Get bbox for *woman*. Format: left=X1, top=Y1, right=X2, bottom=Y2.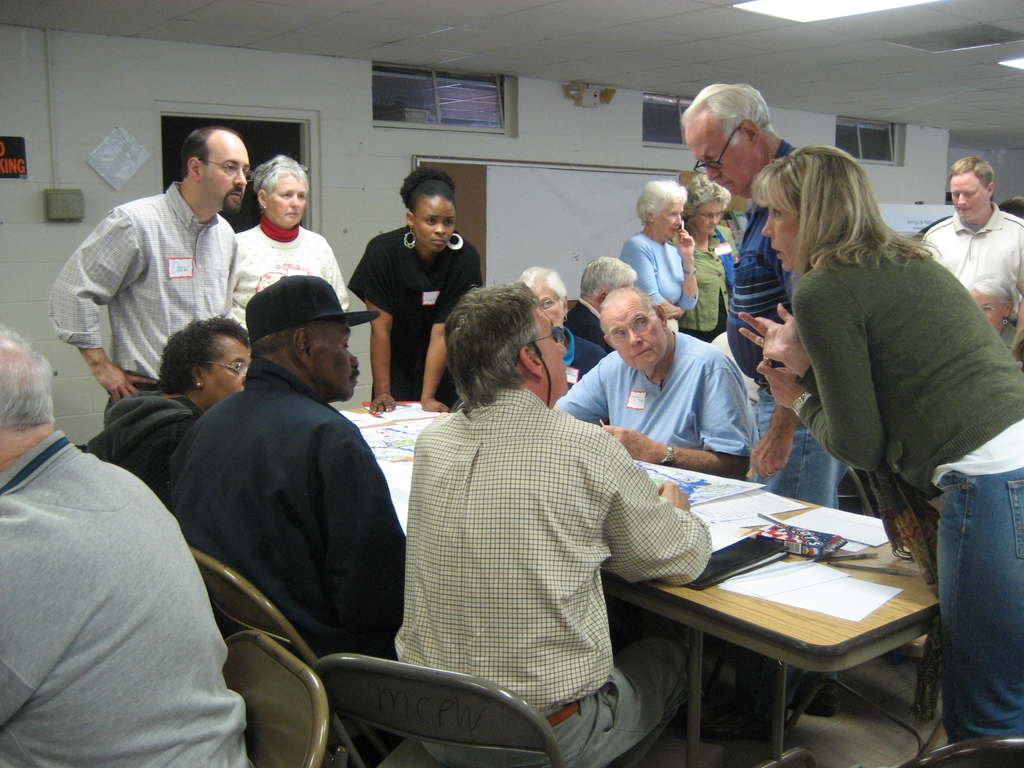
left=346, top=166, right=483, bottom=413.
